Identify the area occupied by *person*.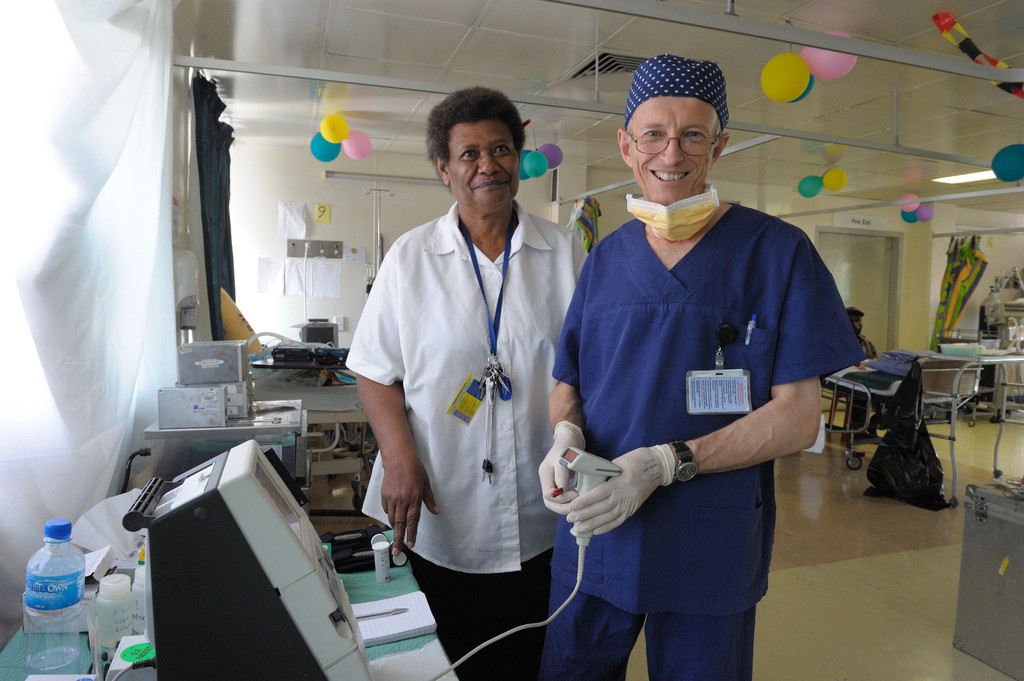
Area: rect(355, 87, 593, 680).
